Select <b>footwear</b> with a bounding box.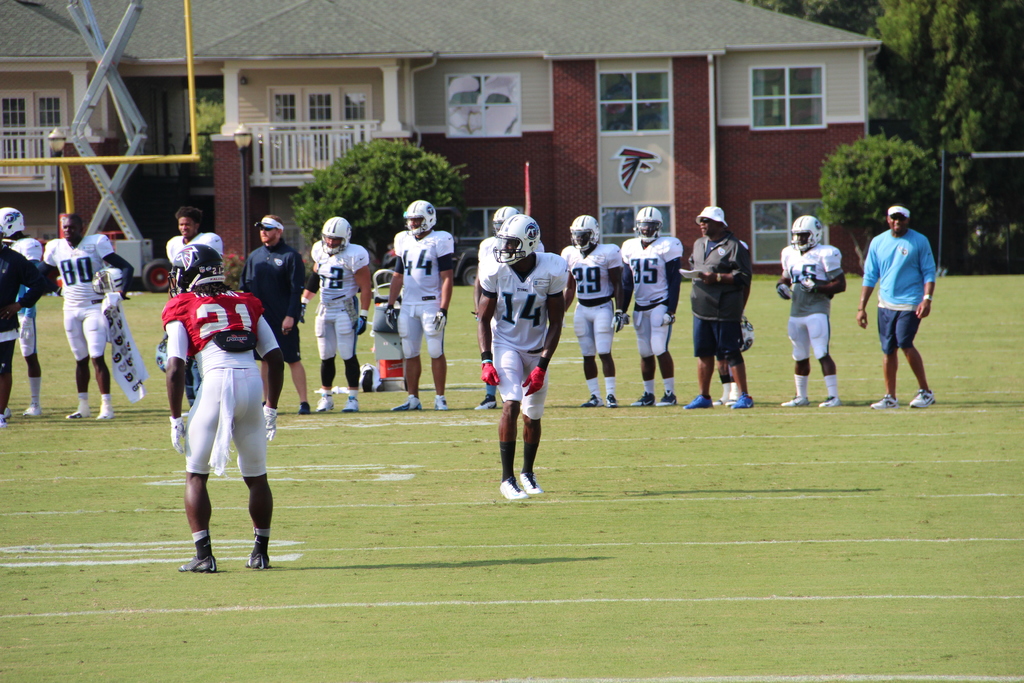
box(96, 407, 113, 420).
